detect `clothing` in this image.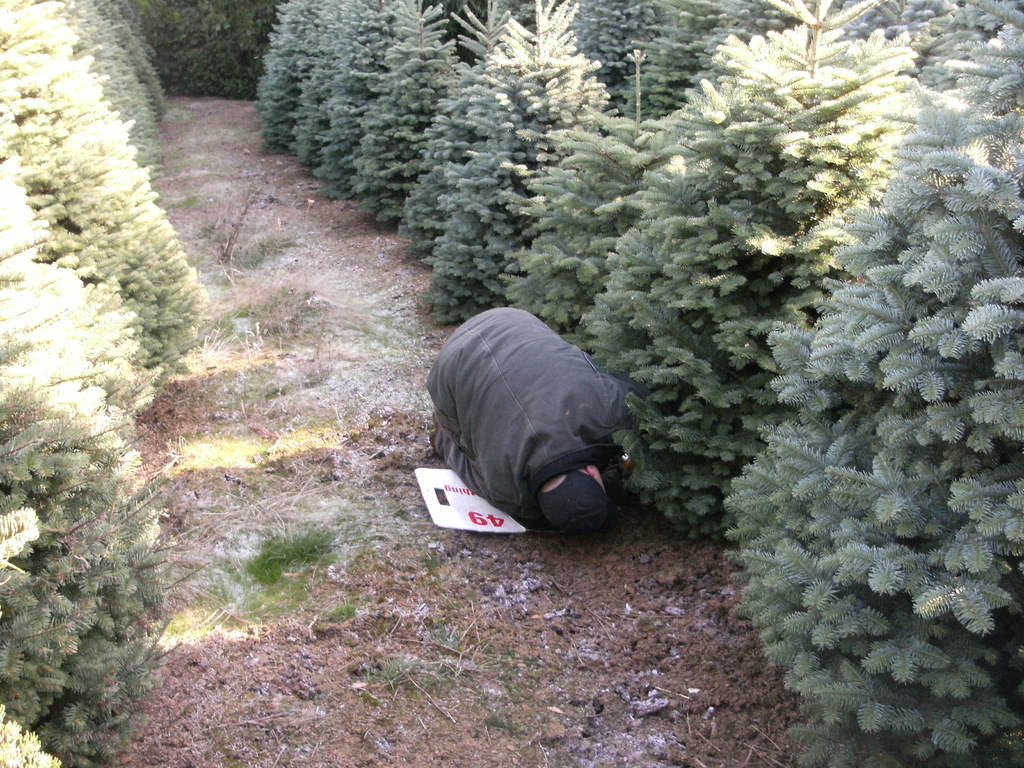
Detection: [x1=421, y1=293, x2=646, y2=541].
